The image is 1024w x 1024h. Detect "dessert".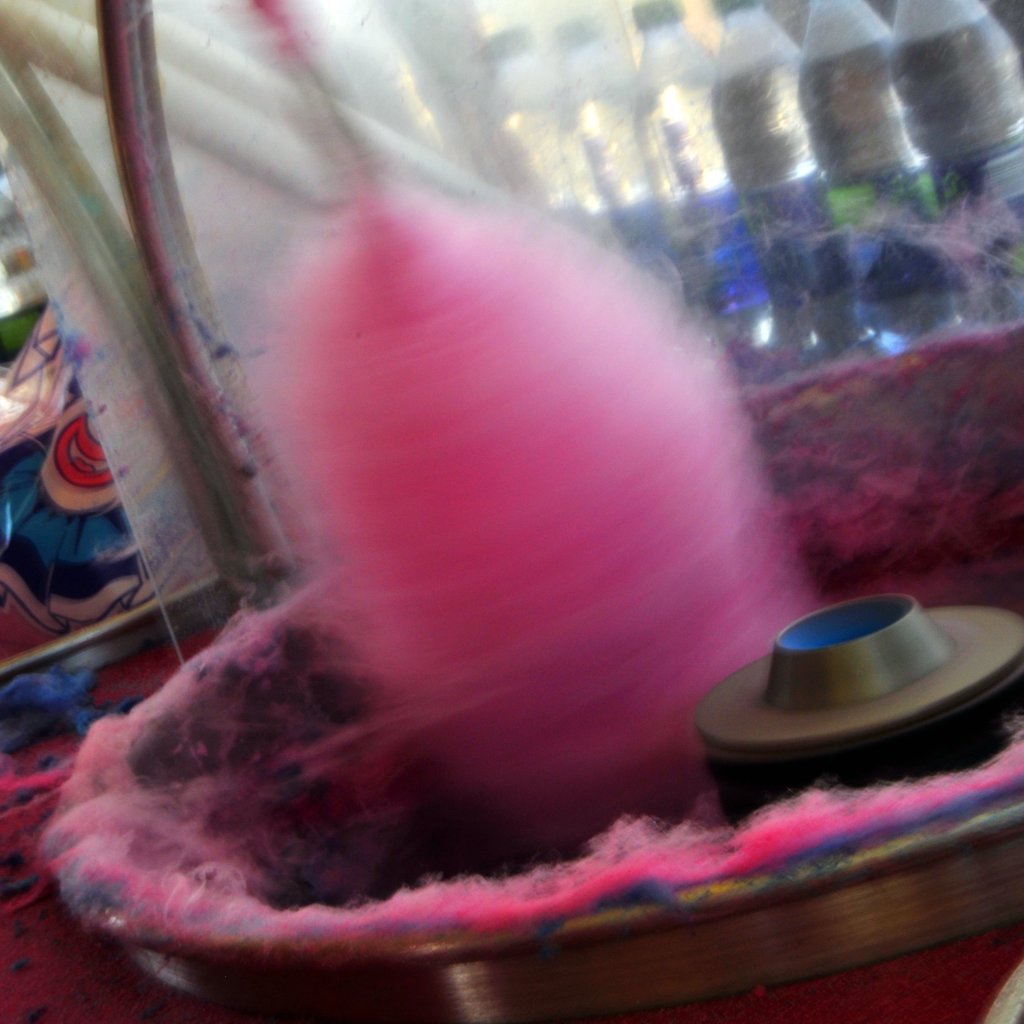
Detection: 18 0 1023 972.
